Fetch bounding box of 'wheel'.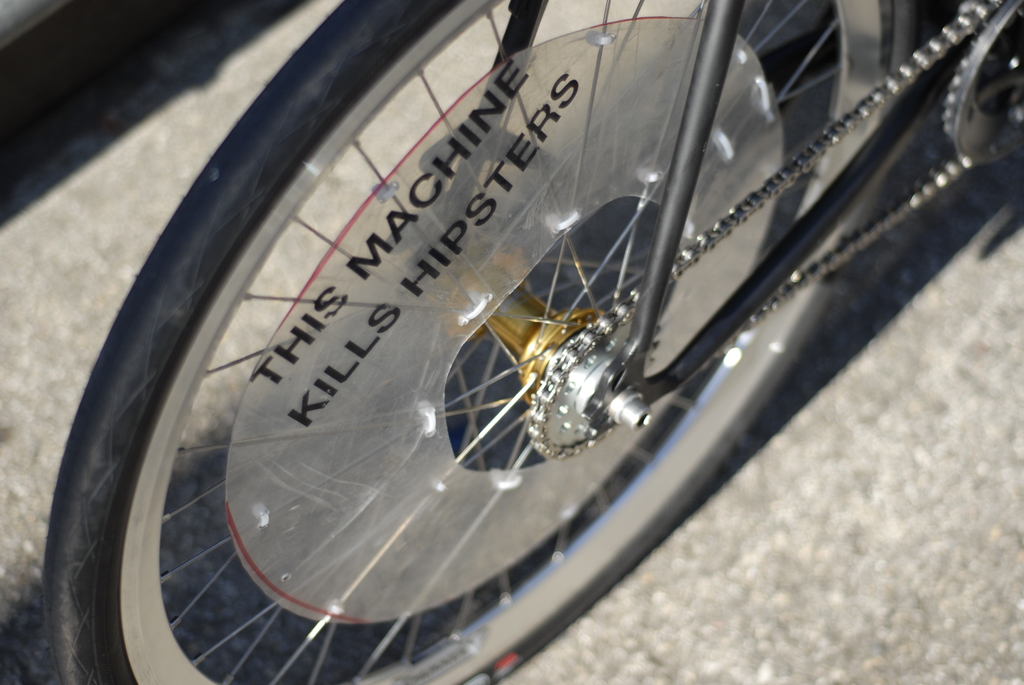
Bbox: box=[44, 0, 948, 684].
